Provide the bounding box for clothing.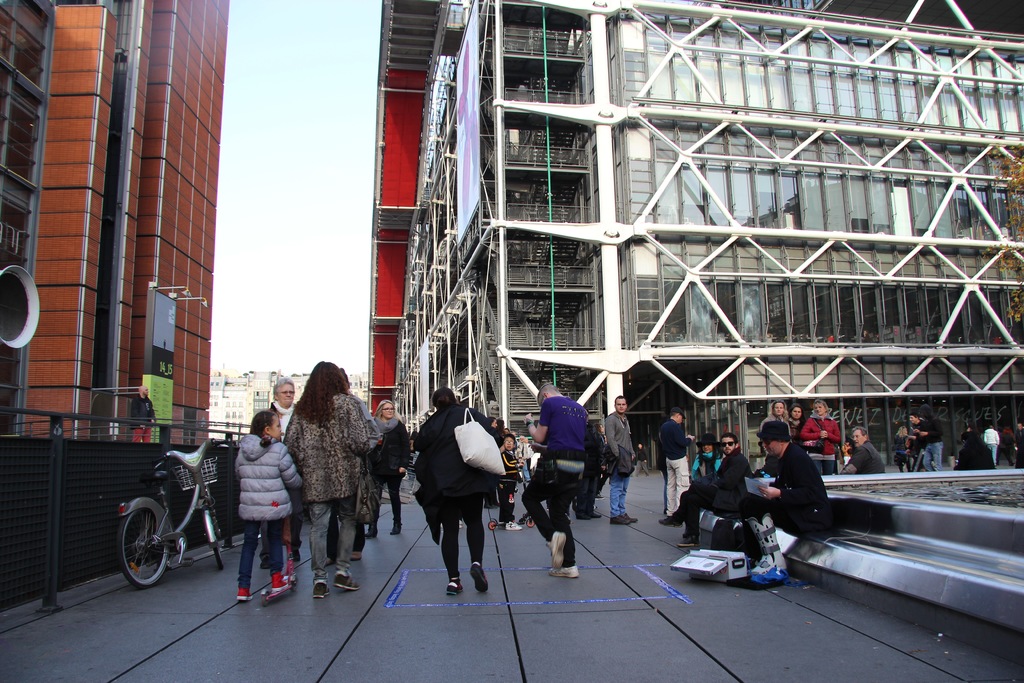
237/431/304/591.
